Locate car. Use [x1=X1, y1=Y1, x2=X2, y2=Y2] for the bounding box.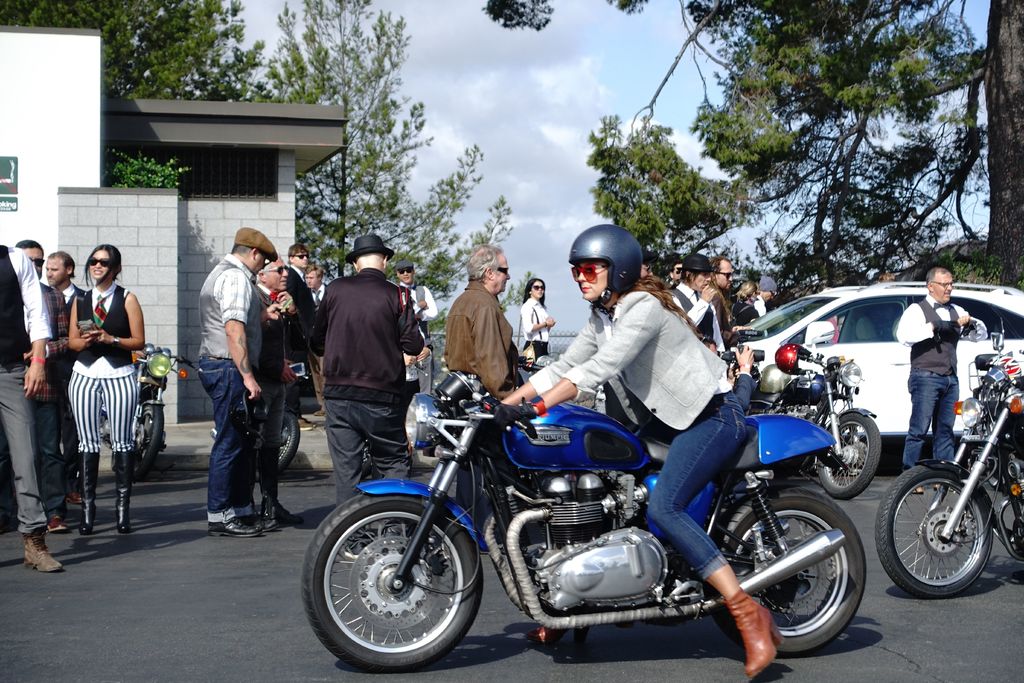
[x1=743, y1=279, x2=1023, y2=437].
